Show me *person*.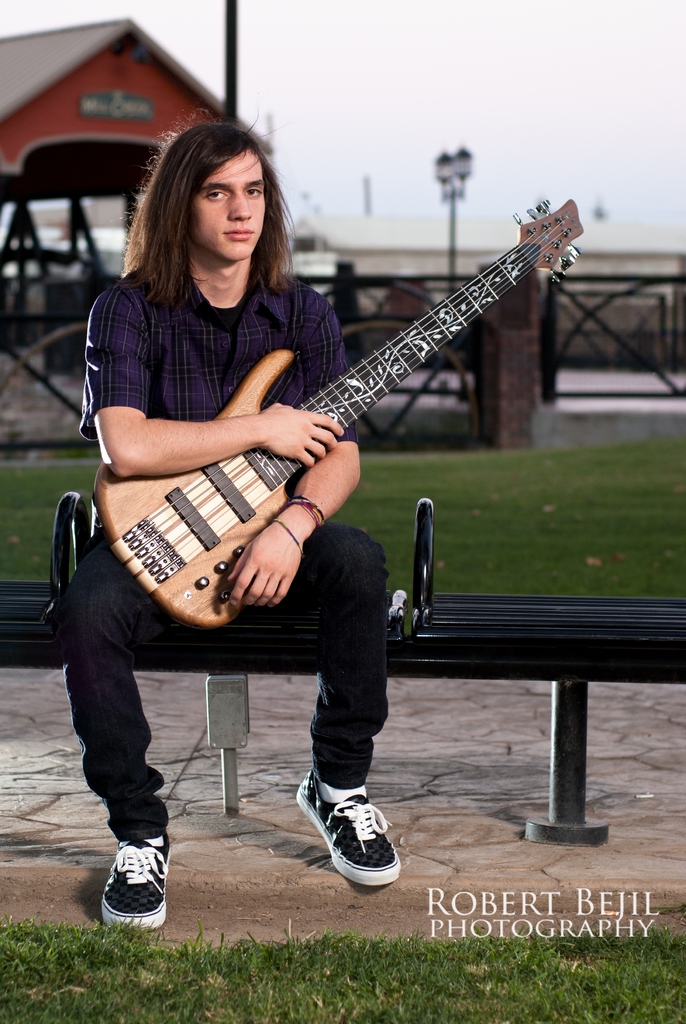
*person* is here: BBox(62, 120, 402, 928).
